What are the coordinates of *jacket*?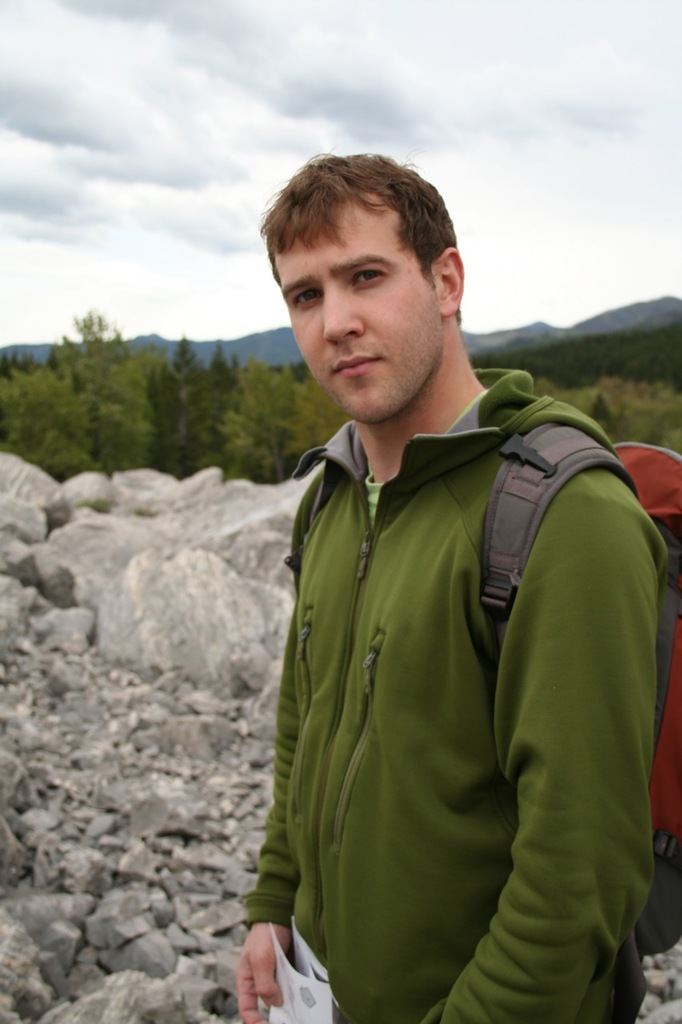
[left=229, top=242, right=669, bottom=1002].
